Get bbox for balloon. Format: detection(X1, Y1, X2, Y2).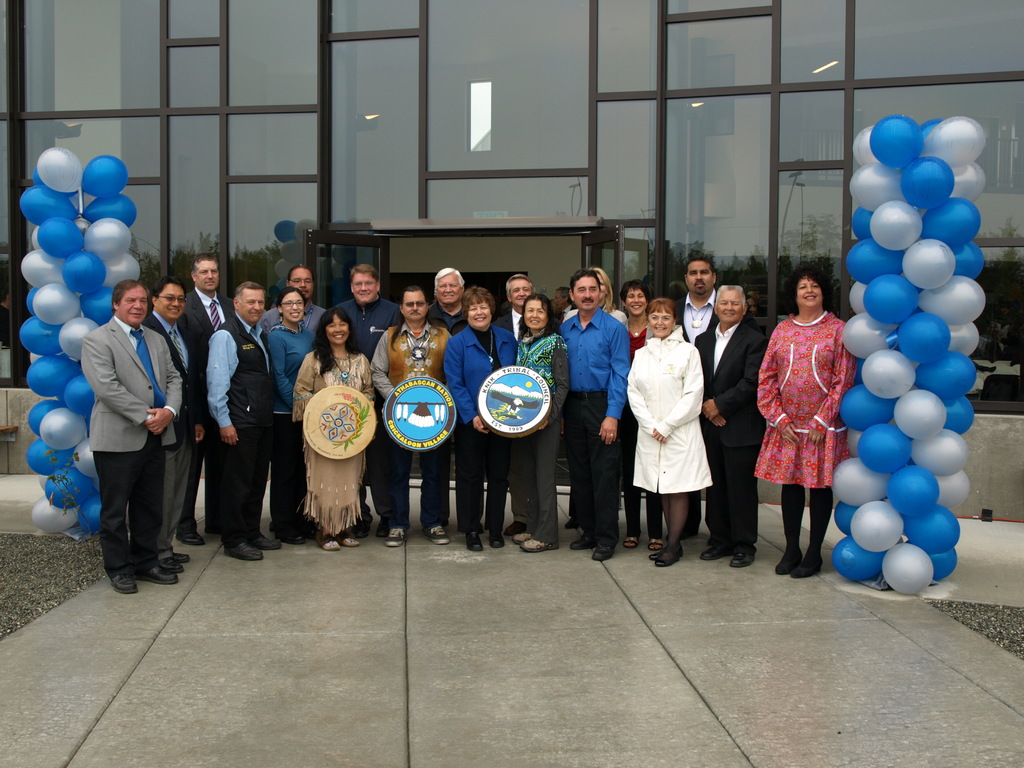
detection(854, 362, 862, 381).
